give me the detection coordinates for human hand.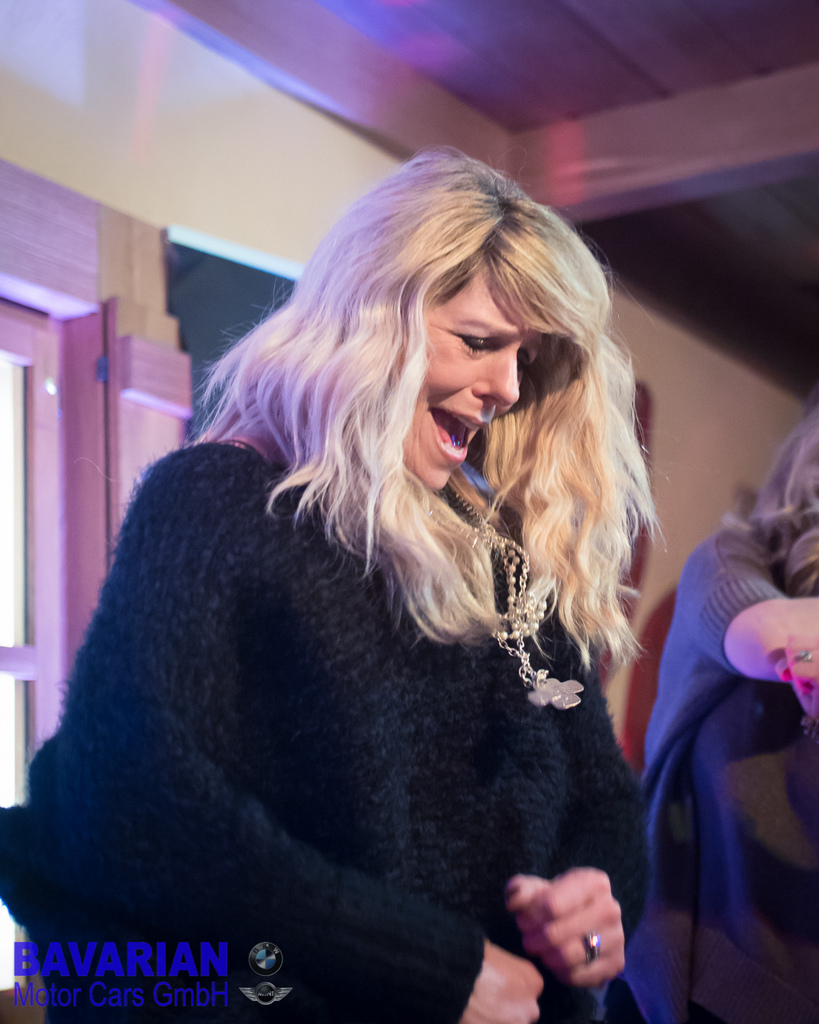
511:865:628:988.
